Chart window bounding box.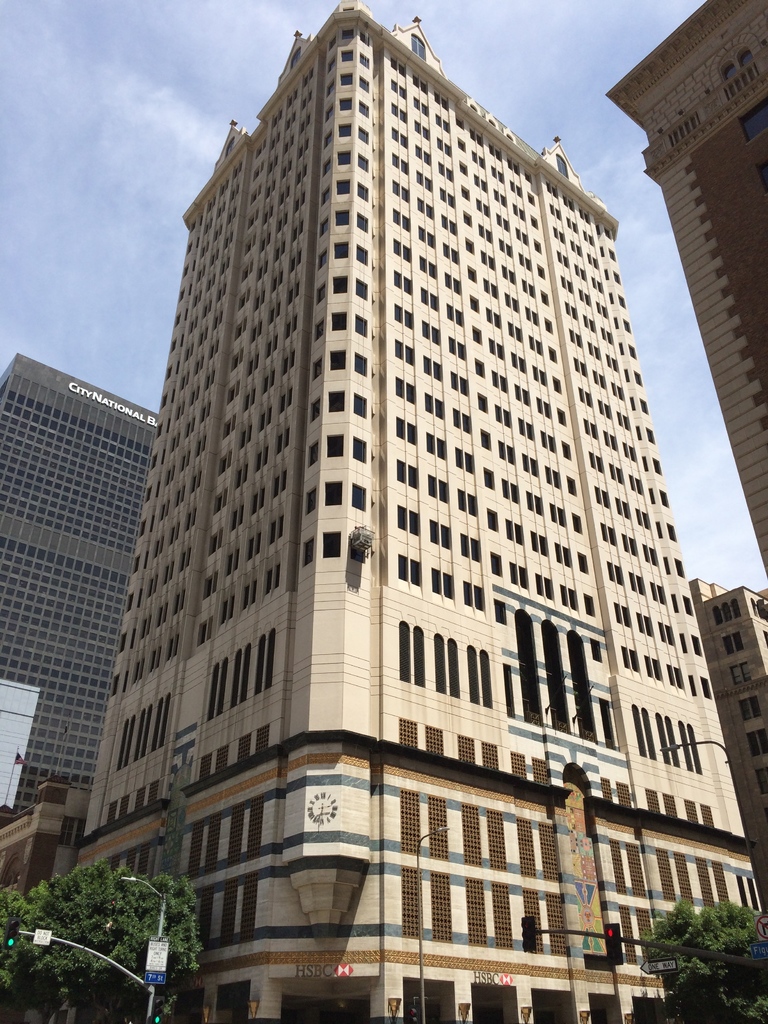
Charted: rect(391, 52, 407, 78).
